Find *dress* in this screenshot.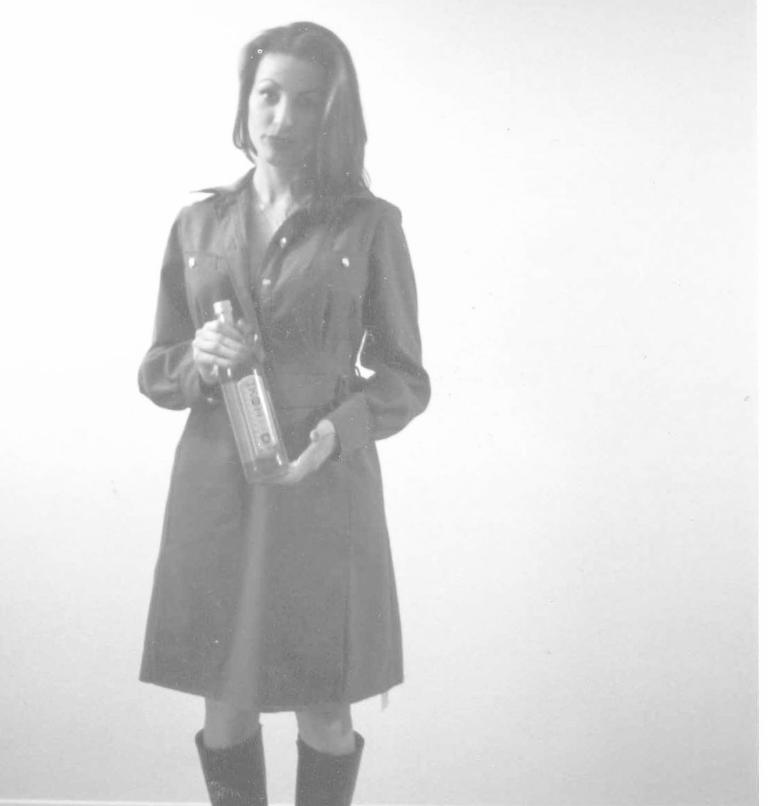
The bounding box for *dress* is bbox=(134, 169, 431, 711).
